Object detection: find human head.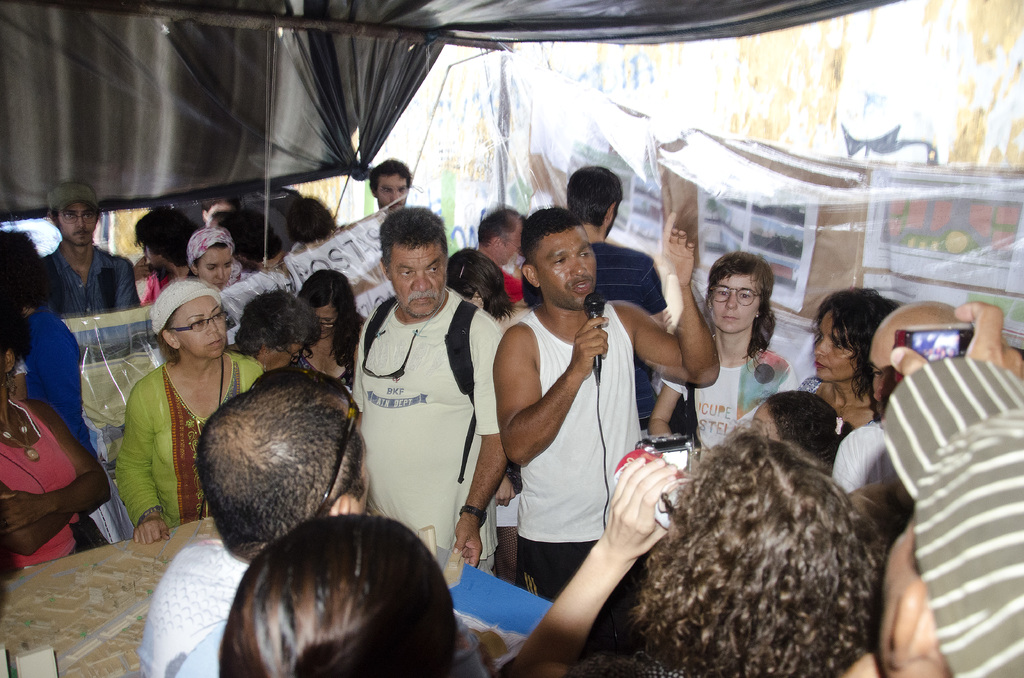
(x1=481, y1=202, x2=524, y2=271).
